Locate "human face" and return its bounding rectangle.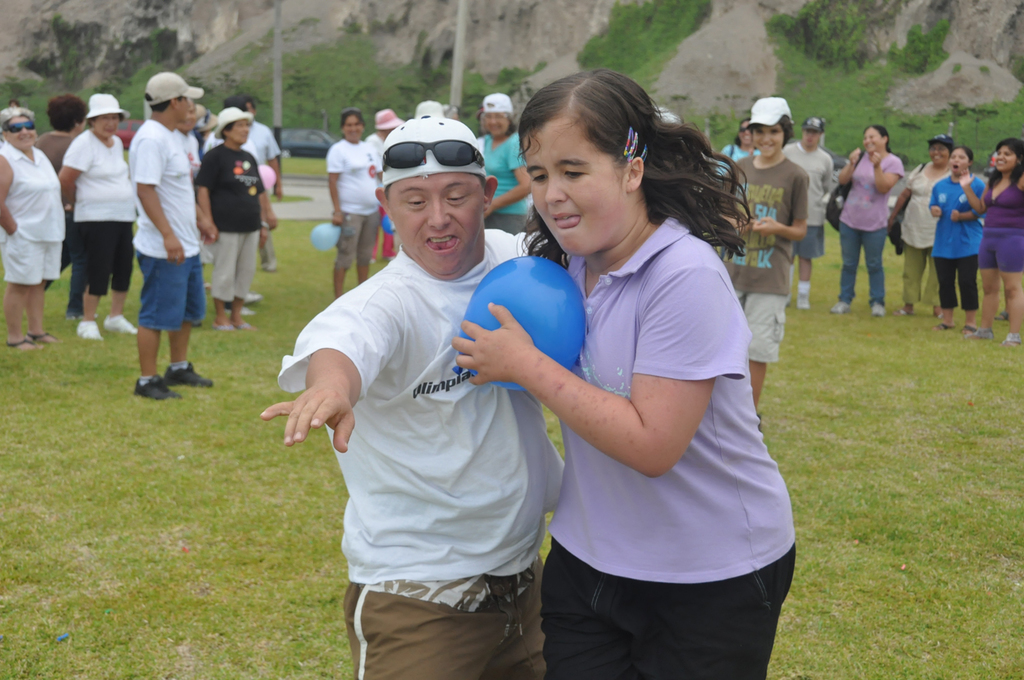
x1=531 y1=118 x2=626 y2=257.
